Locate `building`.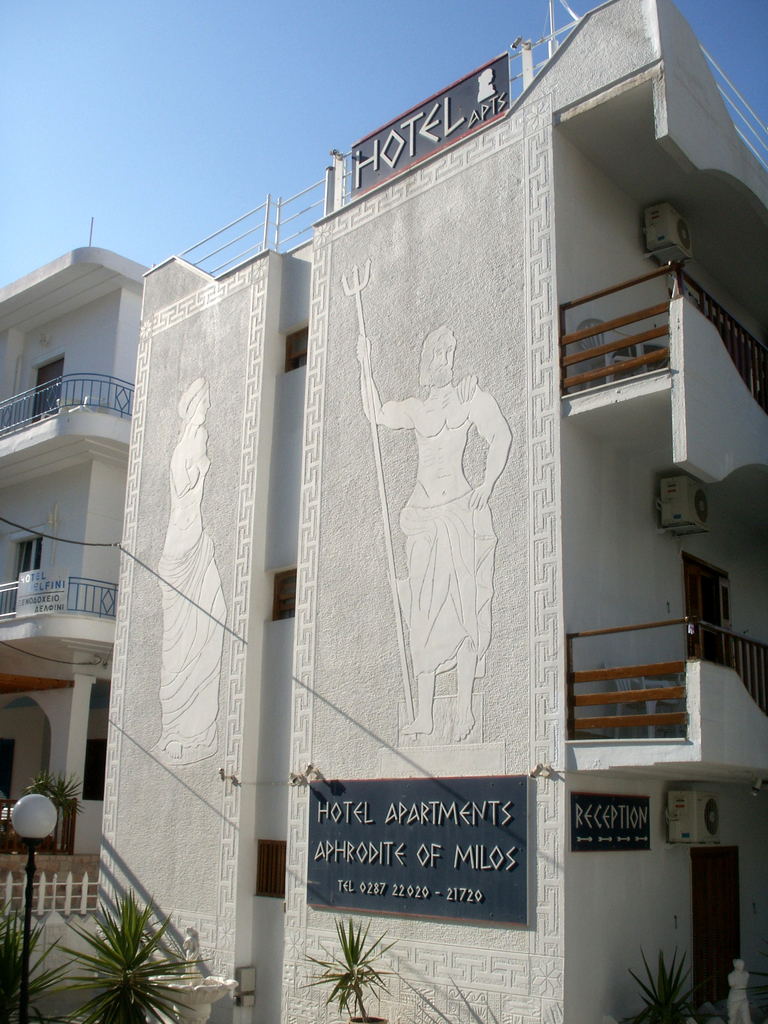
Bounding box: 0/0/767/1023.
